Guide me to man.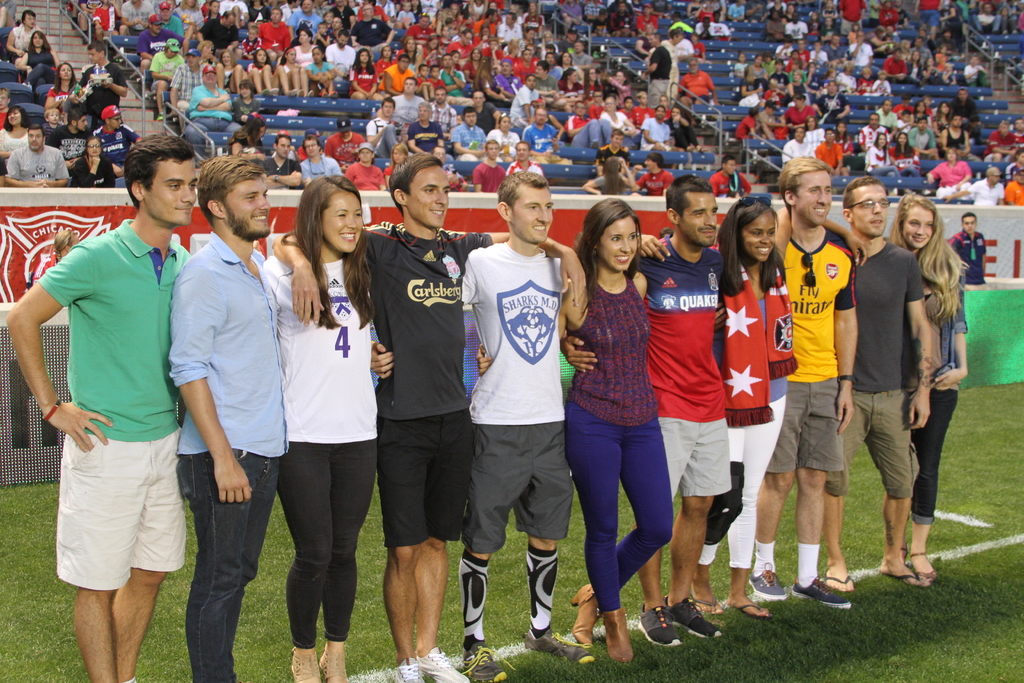
Guidance: (169,48,219,123).
